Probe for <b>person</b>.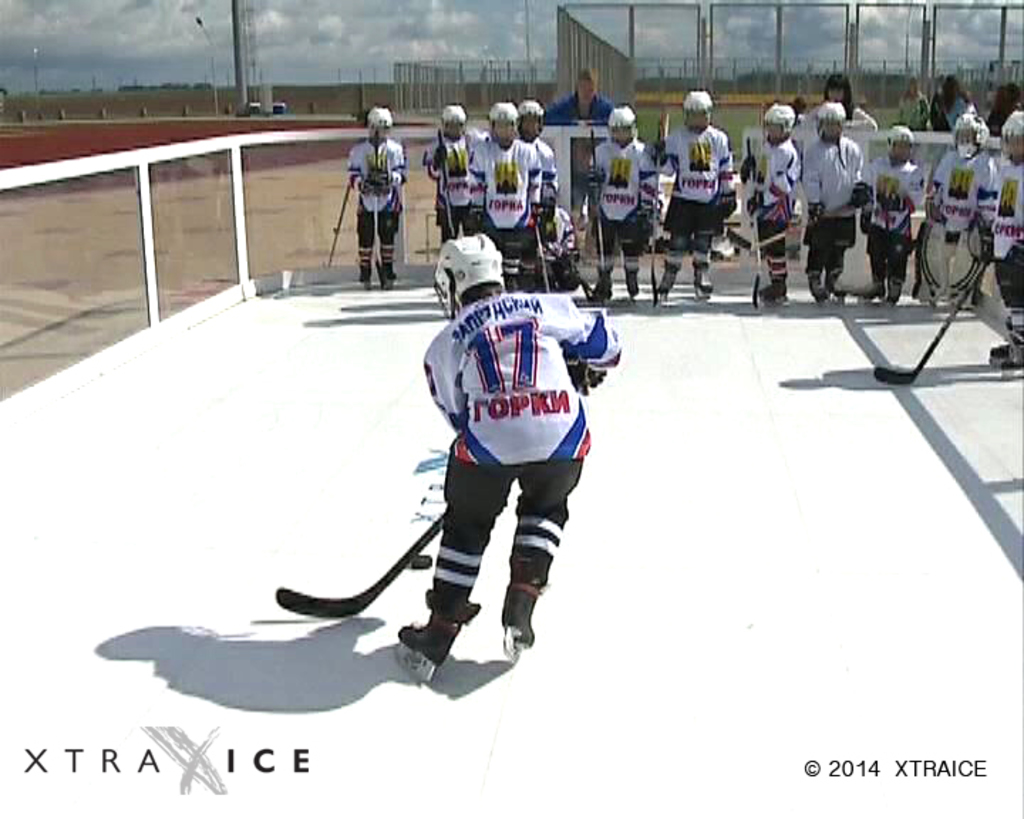
Probe result: 542/67/620/127.
